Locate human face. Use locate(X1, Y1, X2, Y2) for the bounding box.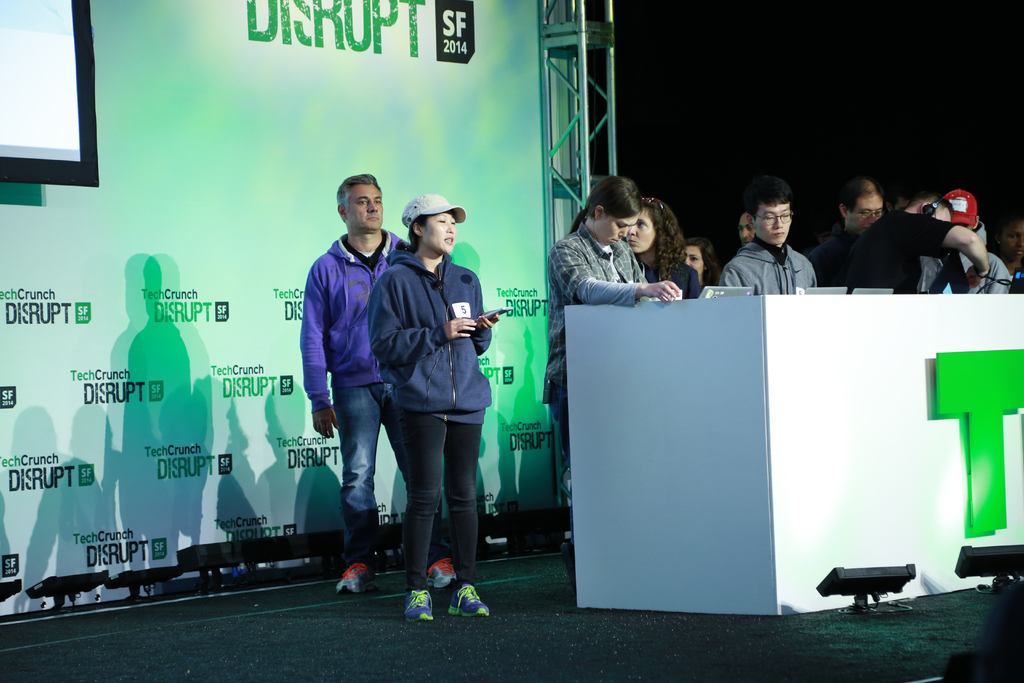
locate(683, 247, 701, 274).
